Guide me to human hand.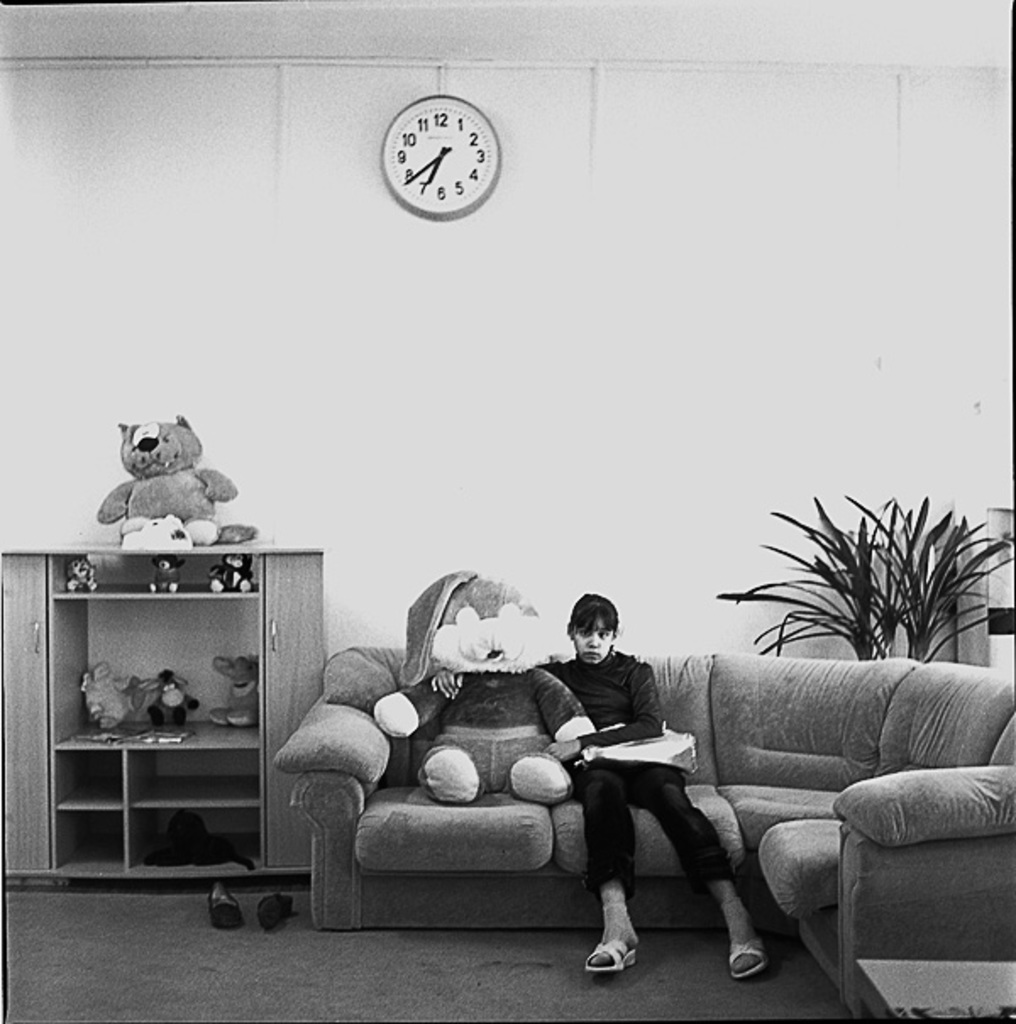
Guidance: (left=427, top=667, right=457, bottom=701).
